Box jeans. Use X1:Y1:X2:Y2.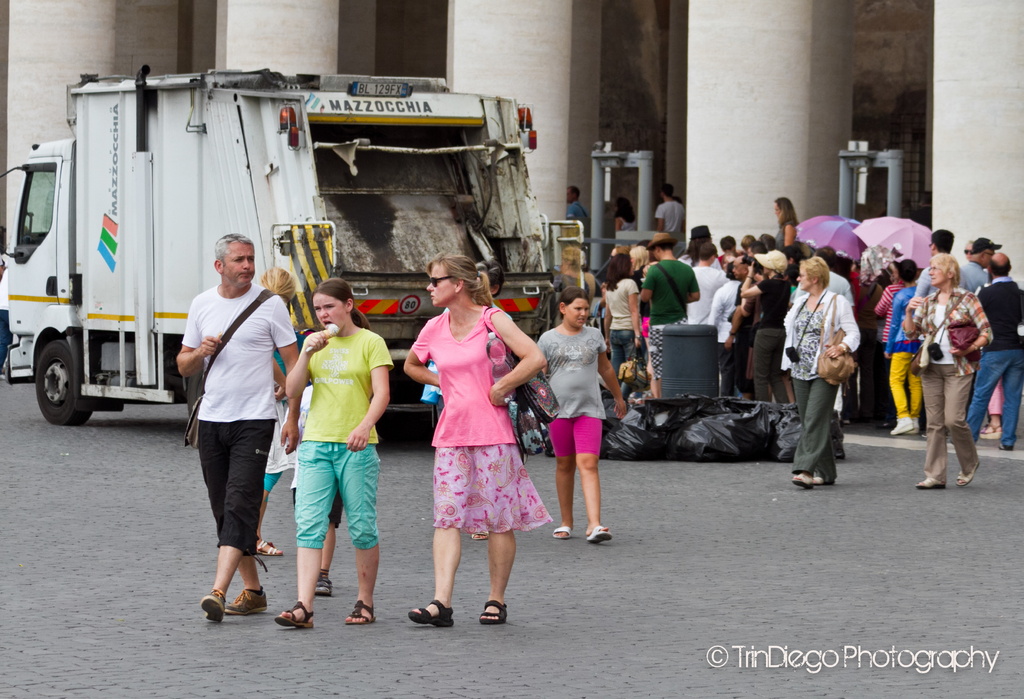
609:327:635:393.
